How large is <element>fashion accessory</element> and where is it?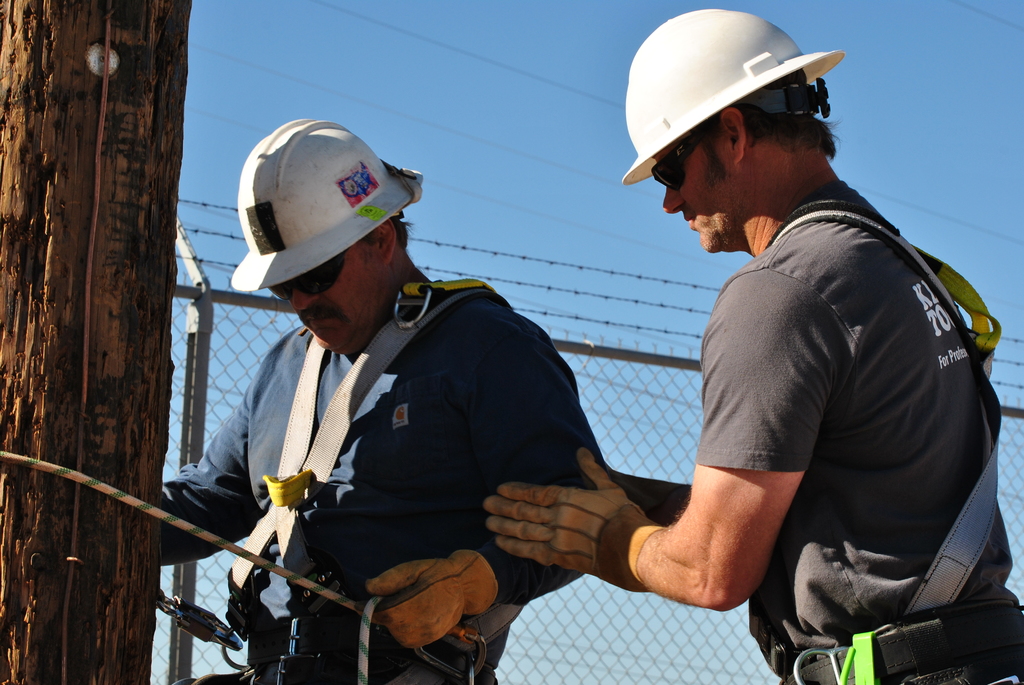
Bounding box: (778,595,1023,684).
